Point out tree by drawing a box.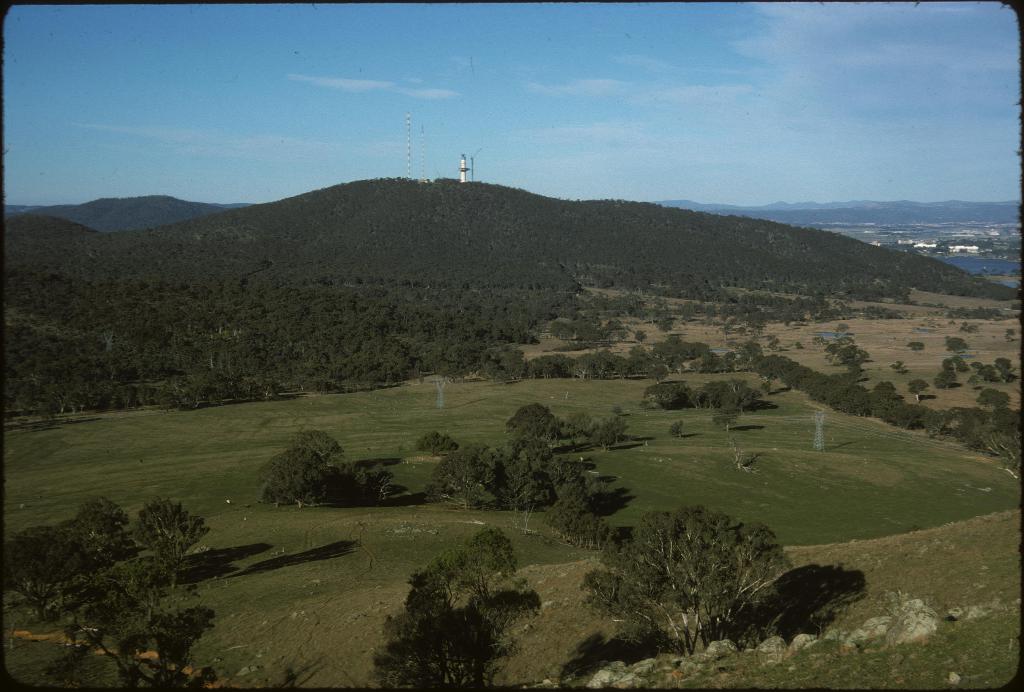
region(372, 568, 506, 691).
